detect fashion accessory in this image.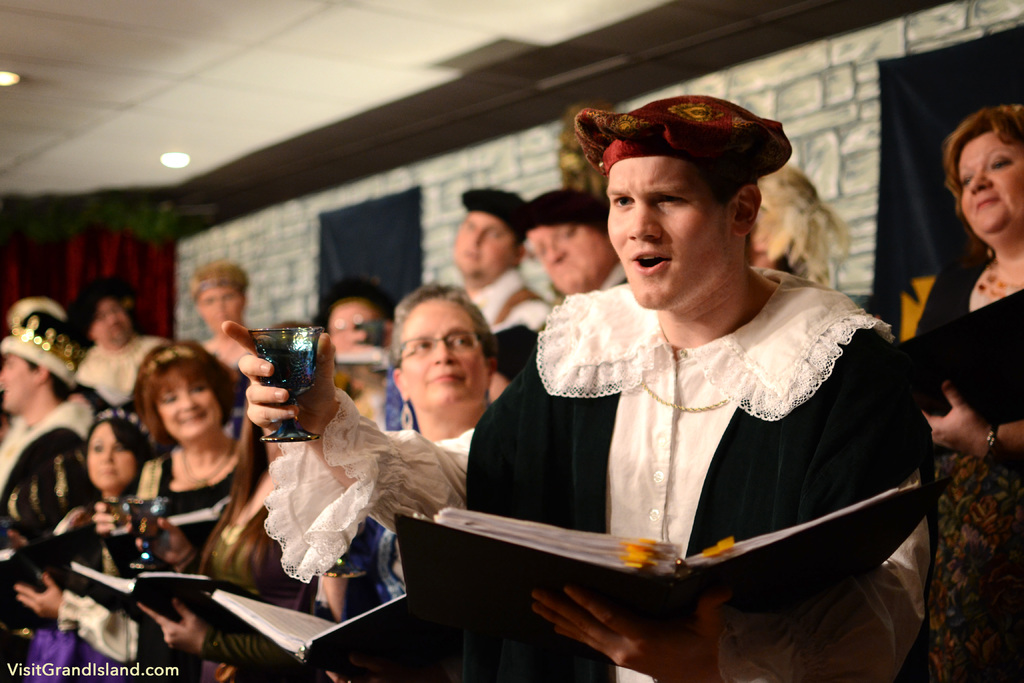
Detection: [97, 410, 152, 441].
